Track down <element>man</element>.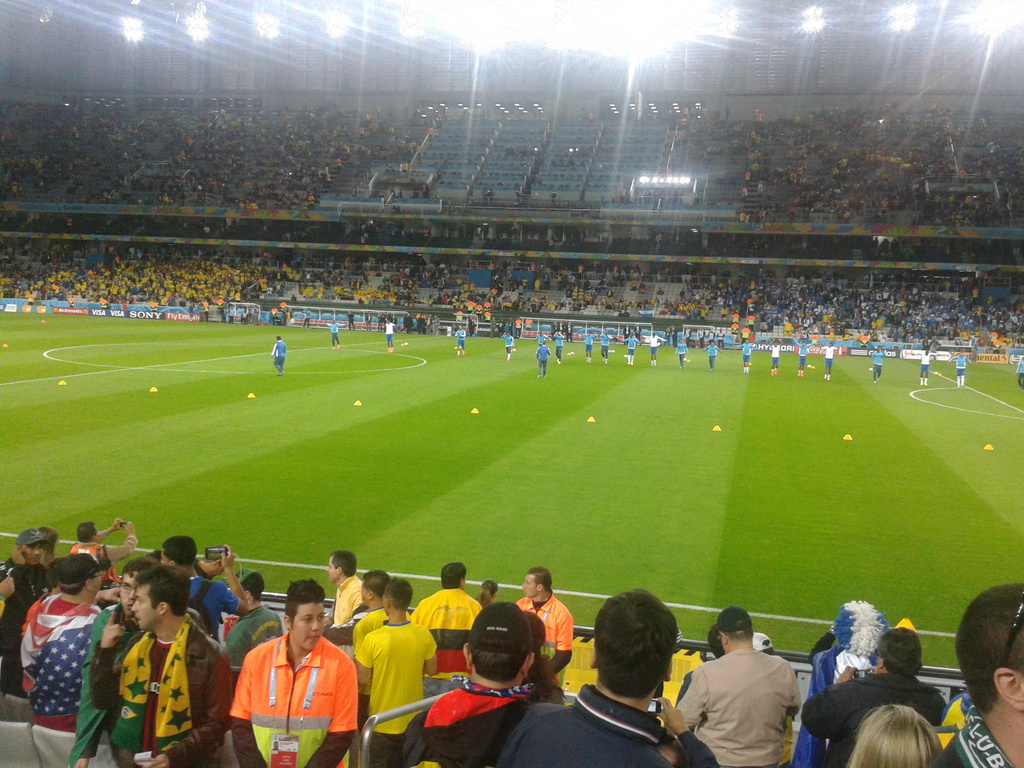
Tracked to x1=501, y1=328, x2=515, y2=361.
